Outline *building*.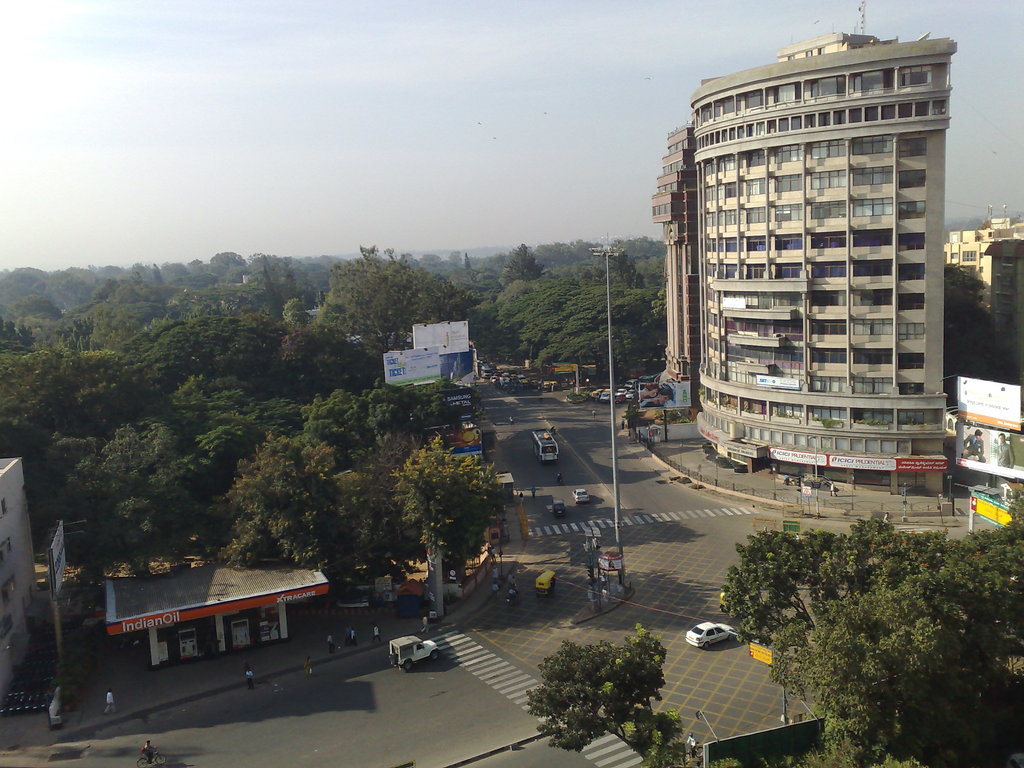
Outline: crop(649, 131, 698, 405).
